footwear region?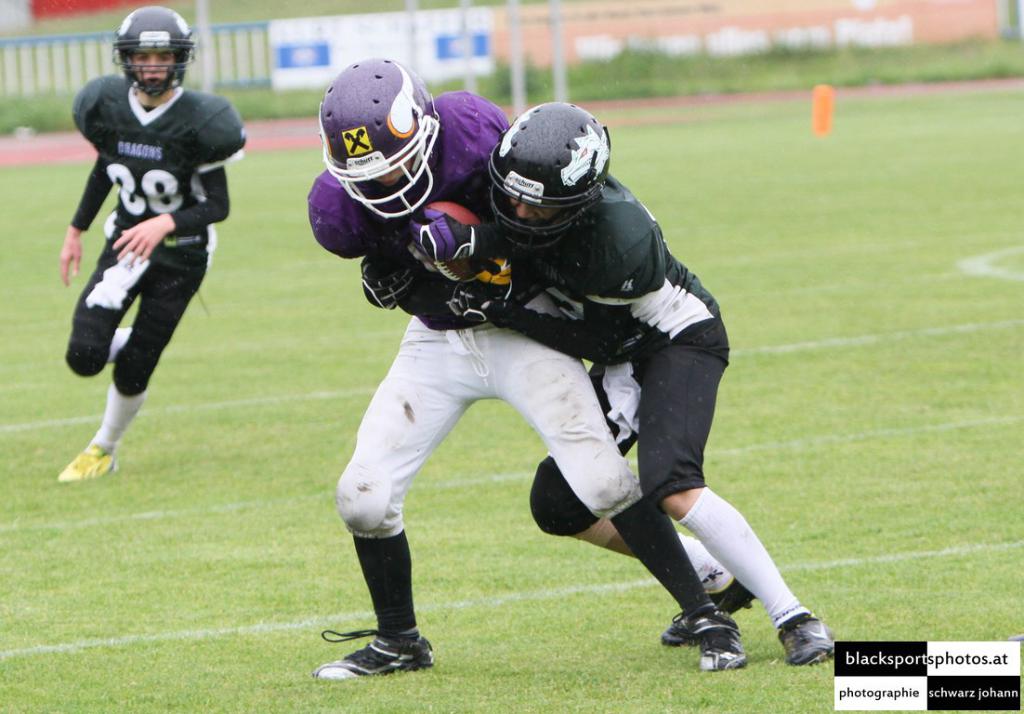
[325, 620, 429, 683]
